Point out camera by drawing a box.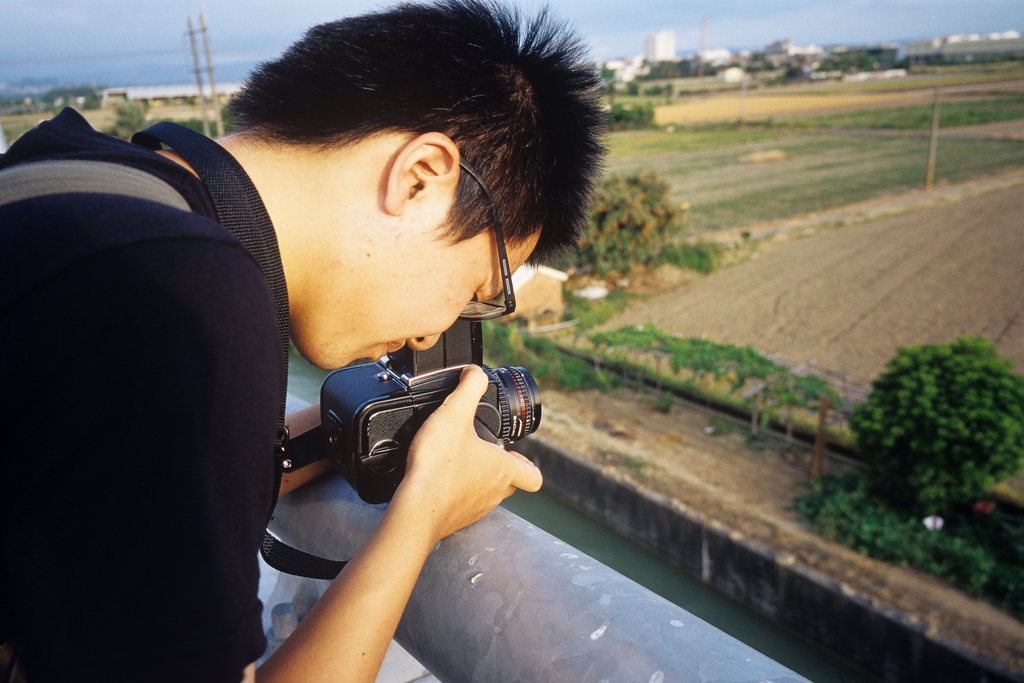
rect(320, 350, 547, 501).
